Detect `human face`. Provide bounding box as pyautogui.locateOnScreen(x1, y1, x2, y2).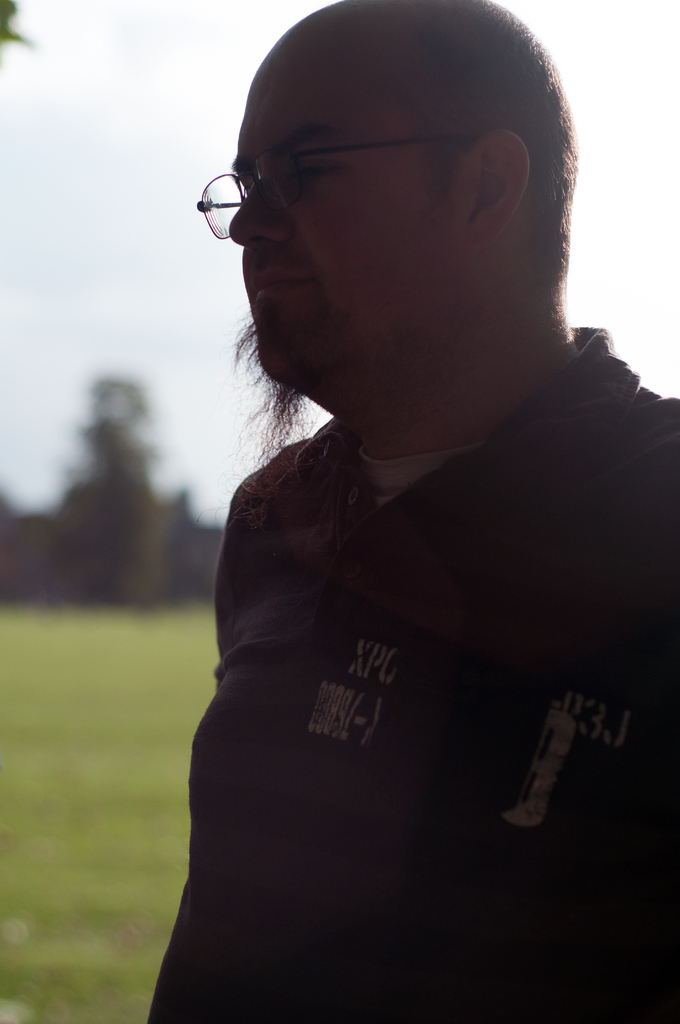
pyautogui.locateOnScreen(231, 41, 464, 378).
